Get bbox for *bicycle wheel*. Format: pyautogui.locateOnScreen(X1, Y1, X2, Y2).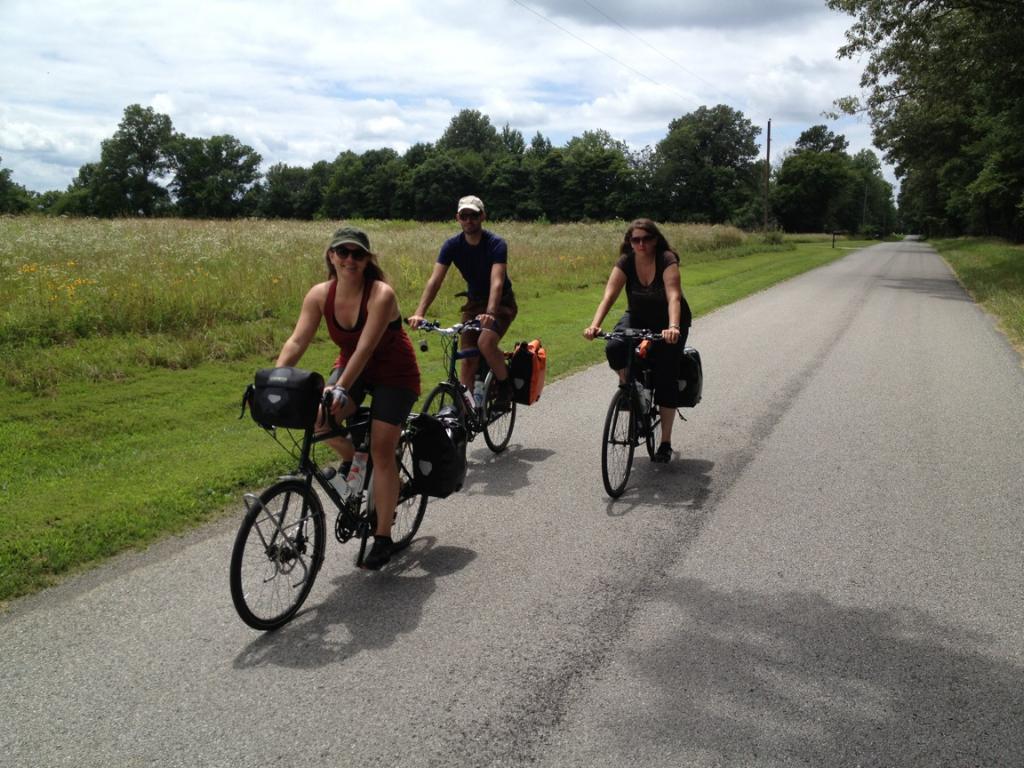
pyautogui.locateOnScreen(482, 371, 518, 456).
